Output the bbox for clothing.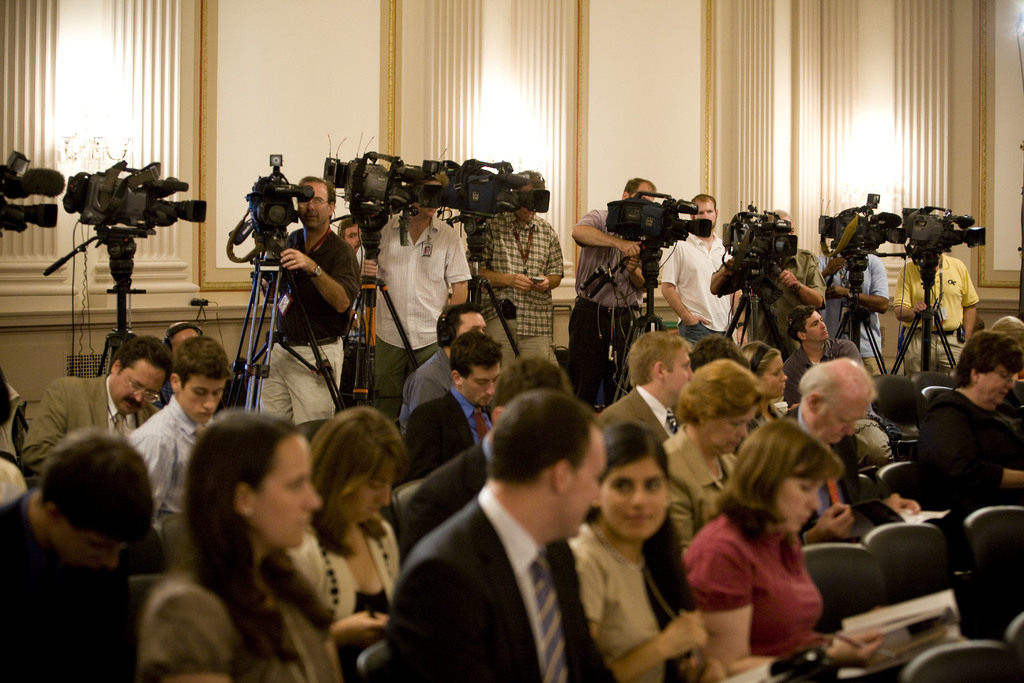
pyautogui.locateOnScreen(374, 218, 475, 410).
